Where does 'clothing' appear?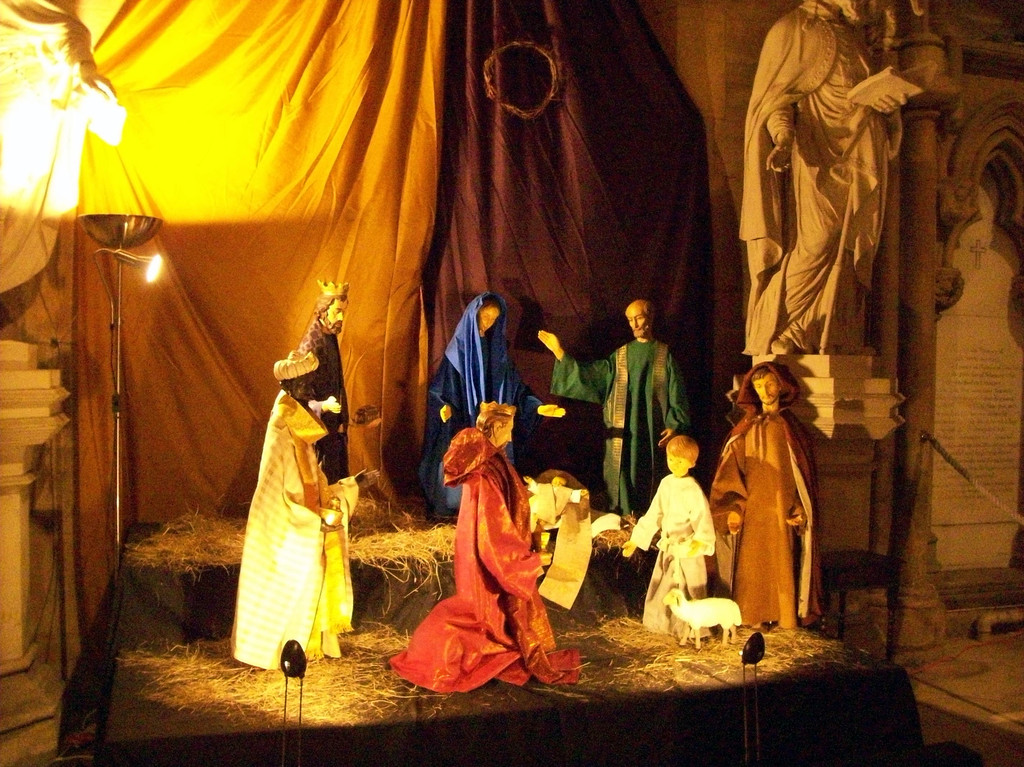
Appears at 548,334,689,533.
